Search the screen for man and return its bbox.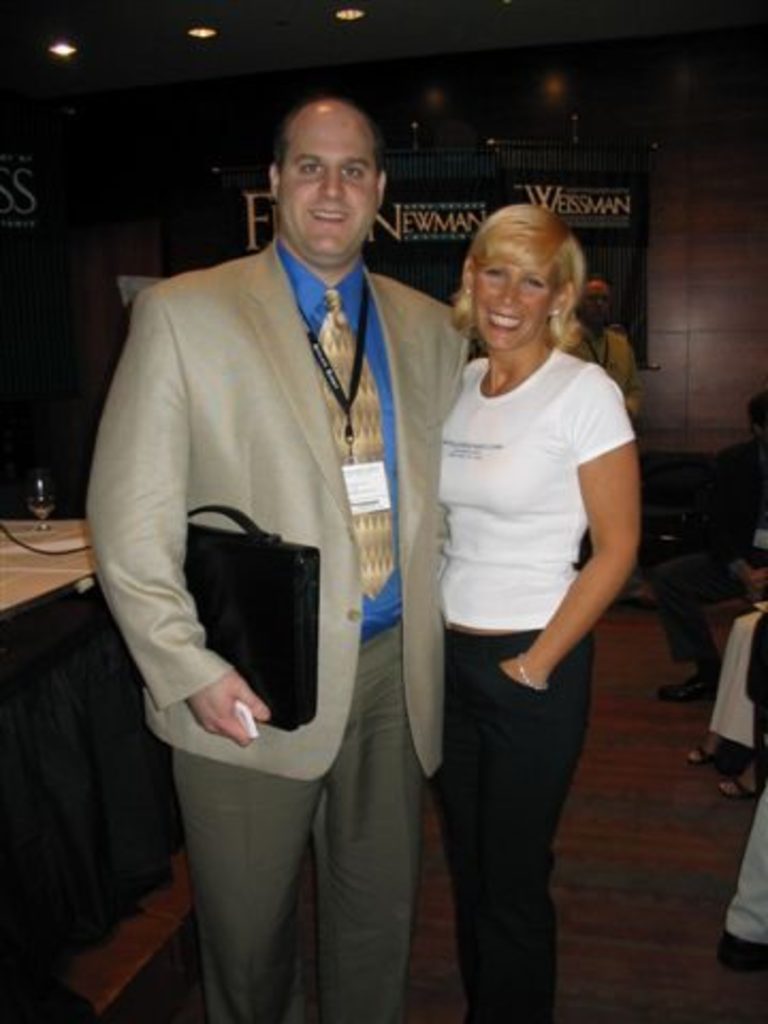
Found: 85/79/478/969.
